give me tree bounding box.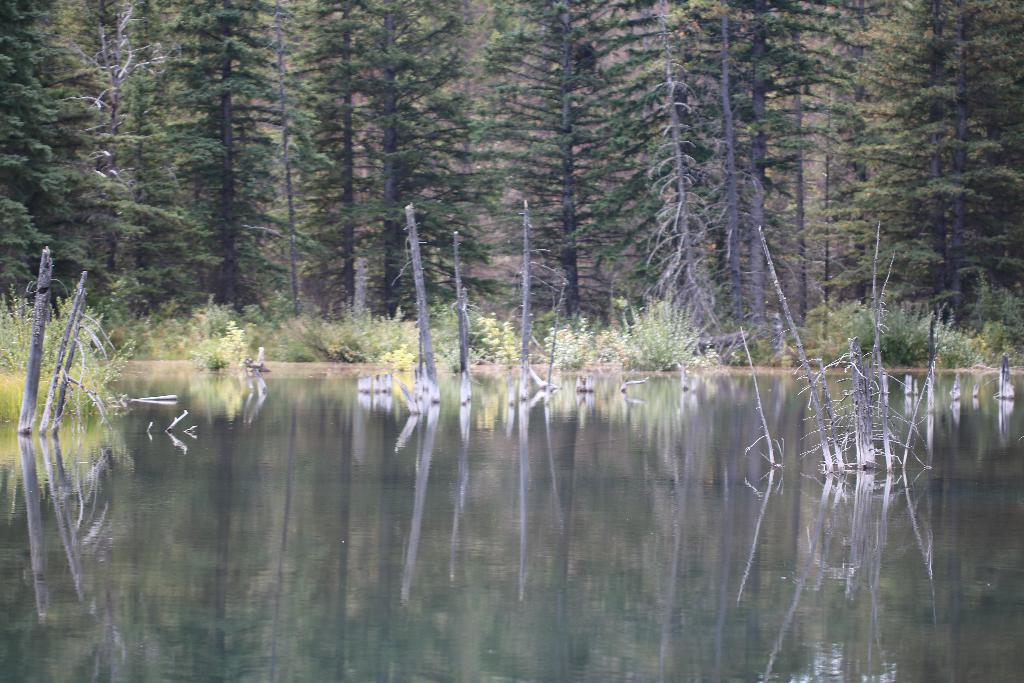
{"left": 0, "top": 0, "right": 1023, "bottom": 330}.
